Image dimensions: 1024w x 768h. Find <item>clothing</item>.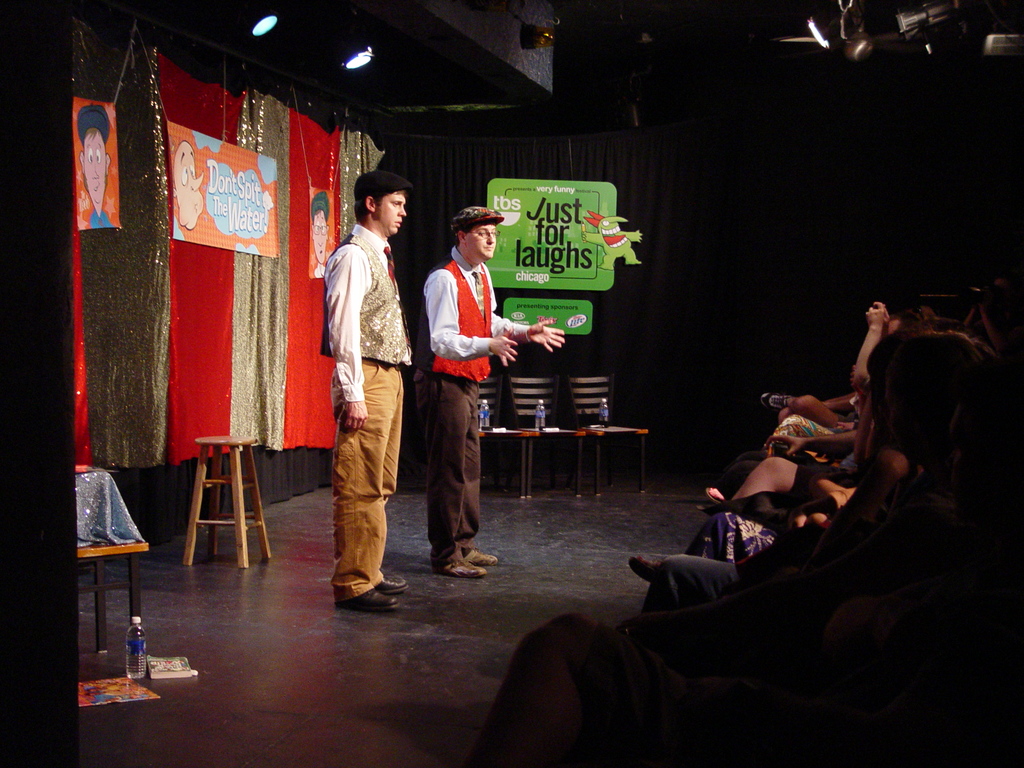
[583,490,959,739].
